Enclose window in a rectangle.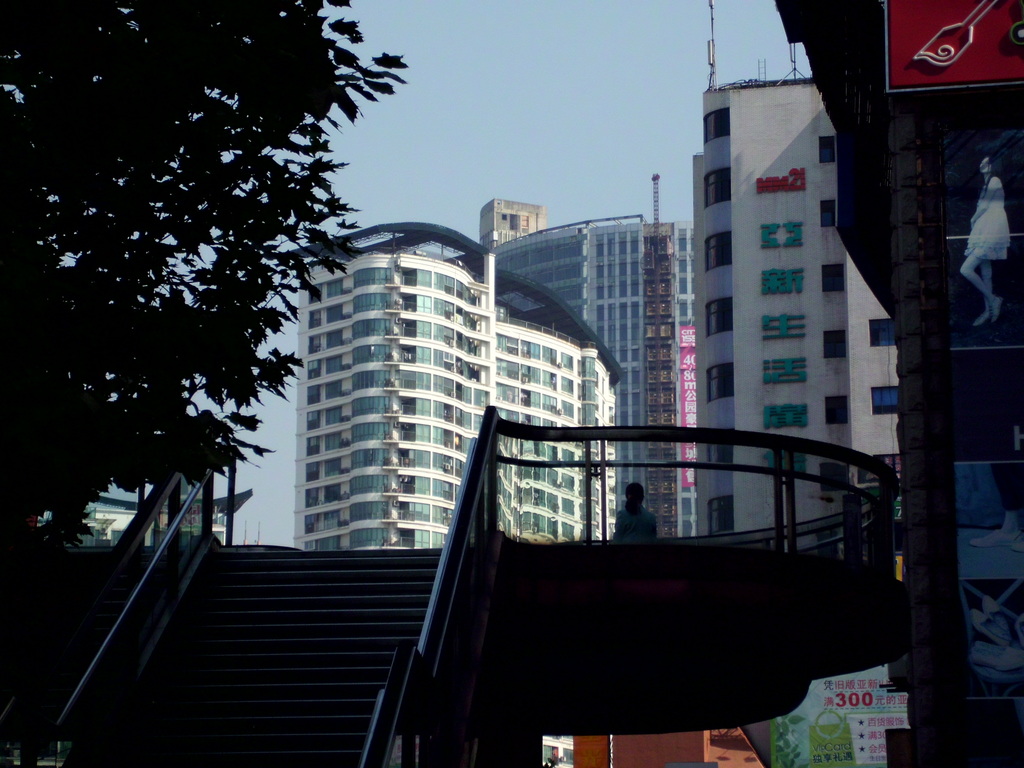
<bbox>705, 430, 734, 468</bbox>.
